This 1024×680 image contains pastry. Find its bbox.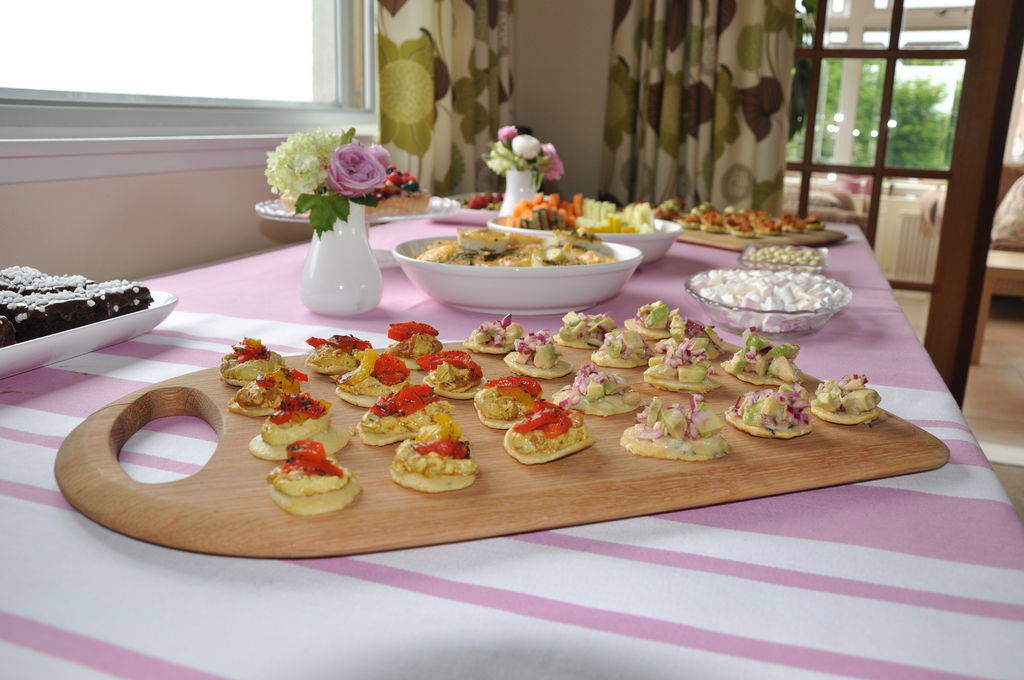
[left=235, top=365, right=304, bottom=423].
